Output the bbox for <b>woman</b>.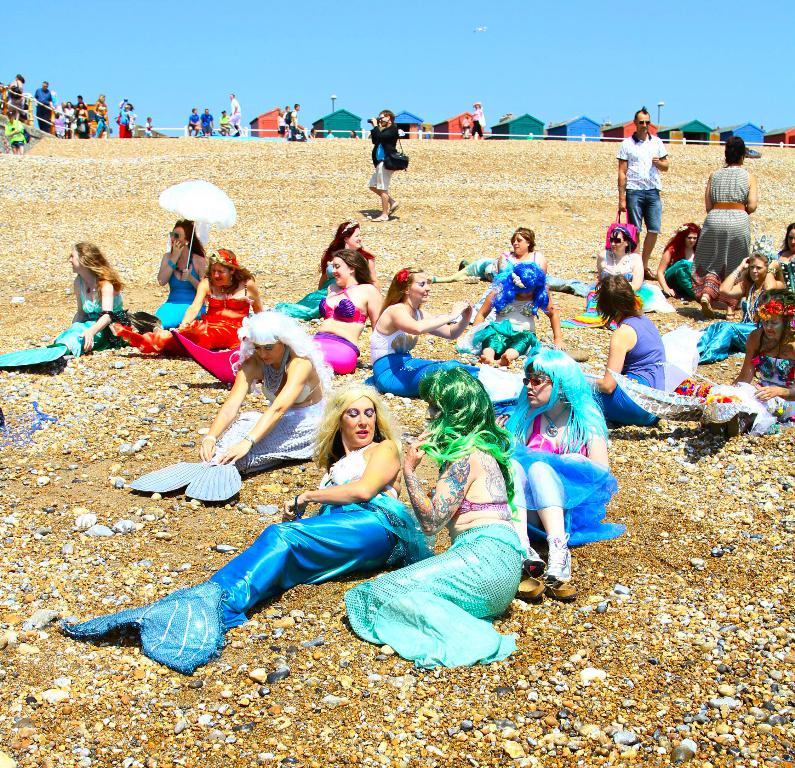
658 223 699 303.
